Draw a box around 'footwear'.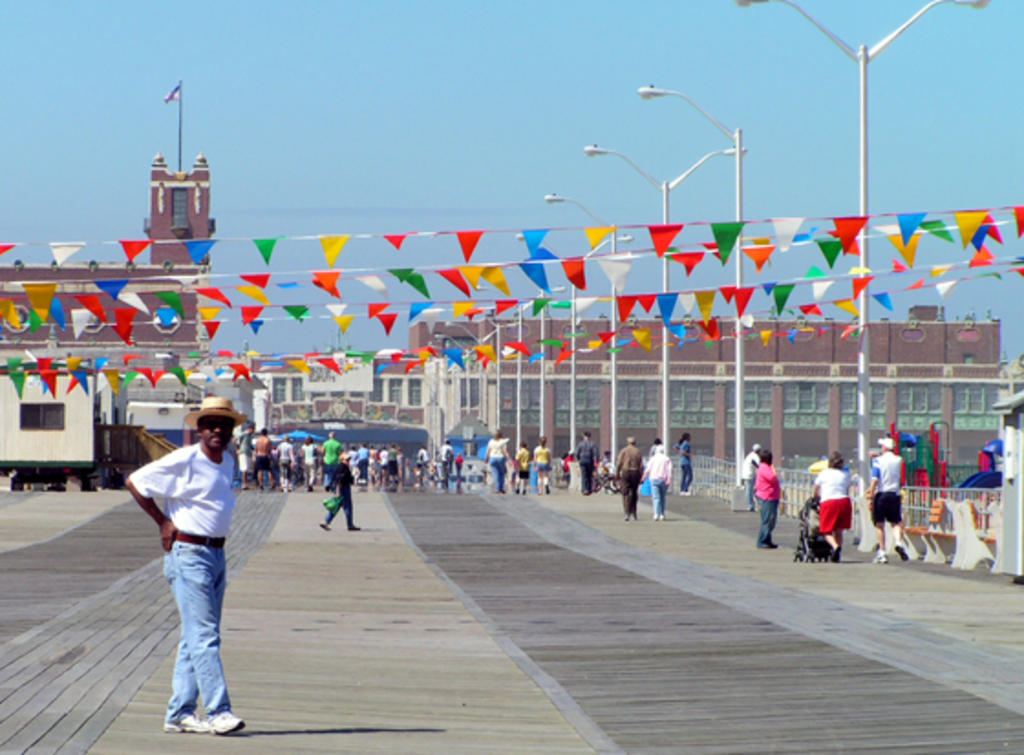
[left=889, top=536, right=909, bottom=563].
